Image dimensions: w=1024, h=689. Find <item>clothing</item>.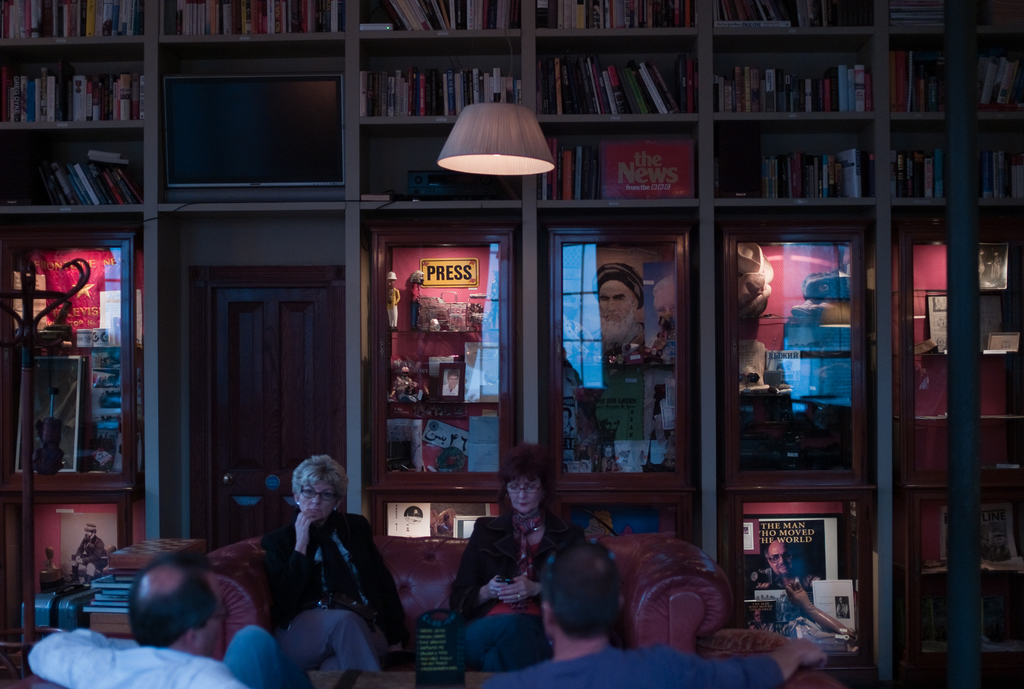
<box>992,254,1002,275</box>.
